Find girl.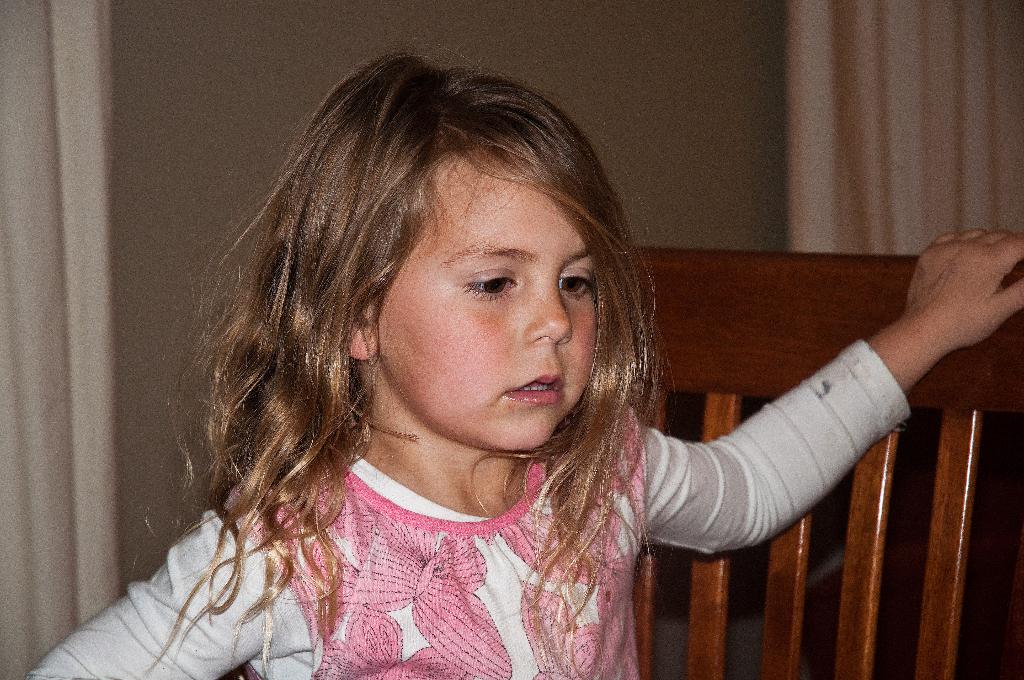
<region>26, 45, 1023, 679</region>.
